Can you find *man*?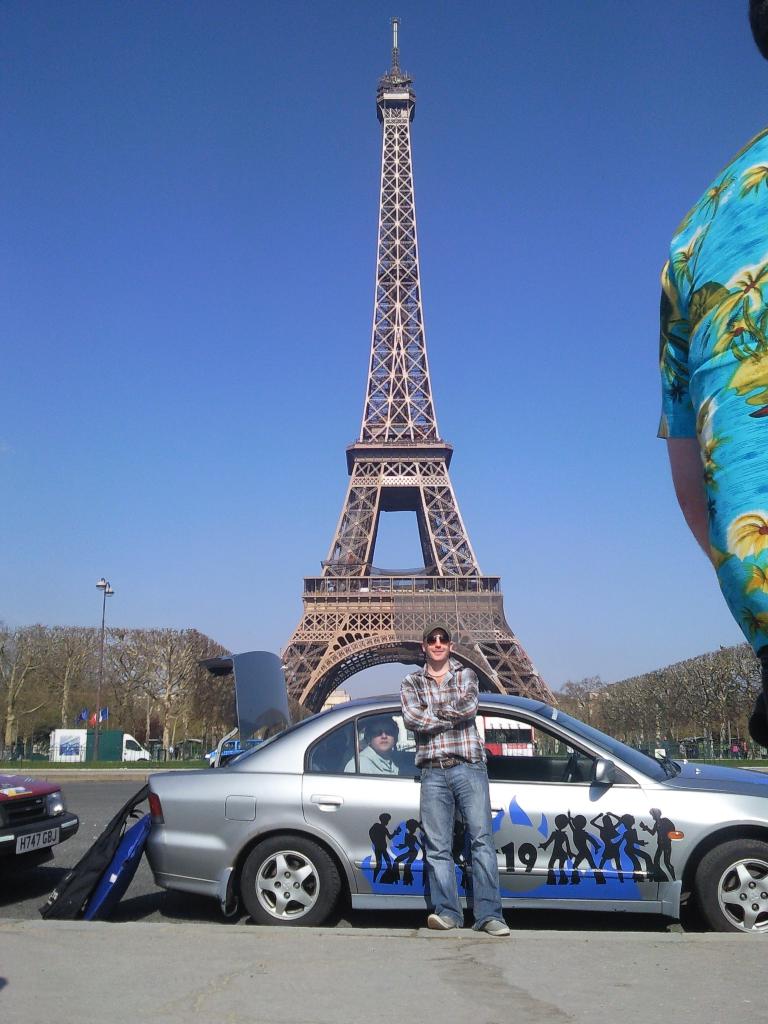
Yes, bounding box: (x1=394, y1=615, x2=522, y2=939).
